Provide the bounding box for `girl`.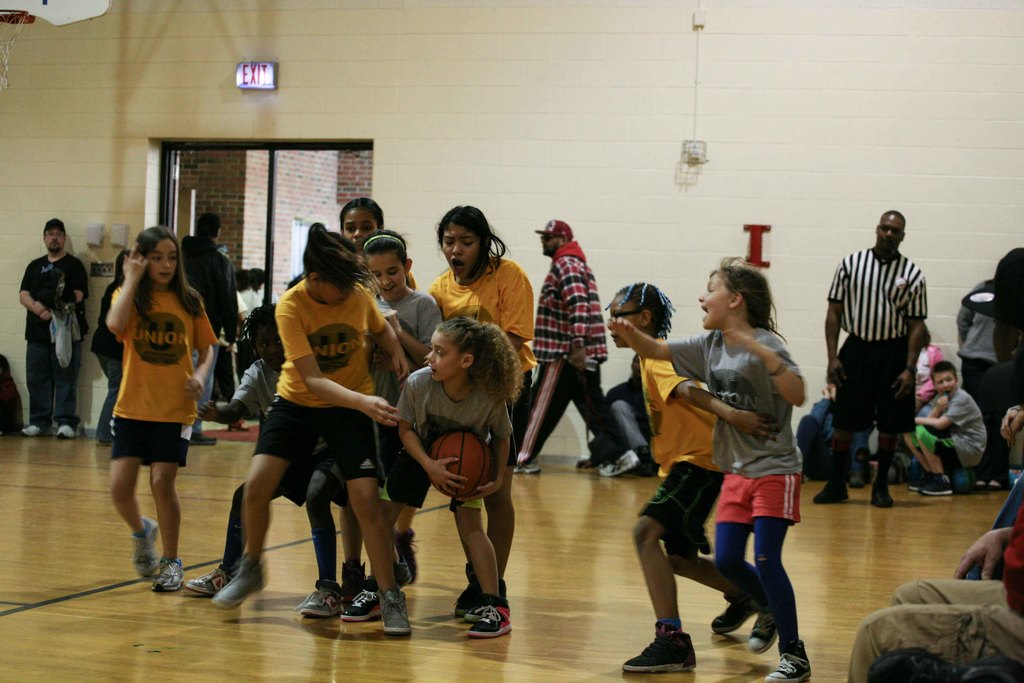
<bbox>610, 254, 810, 677</bbox>.
